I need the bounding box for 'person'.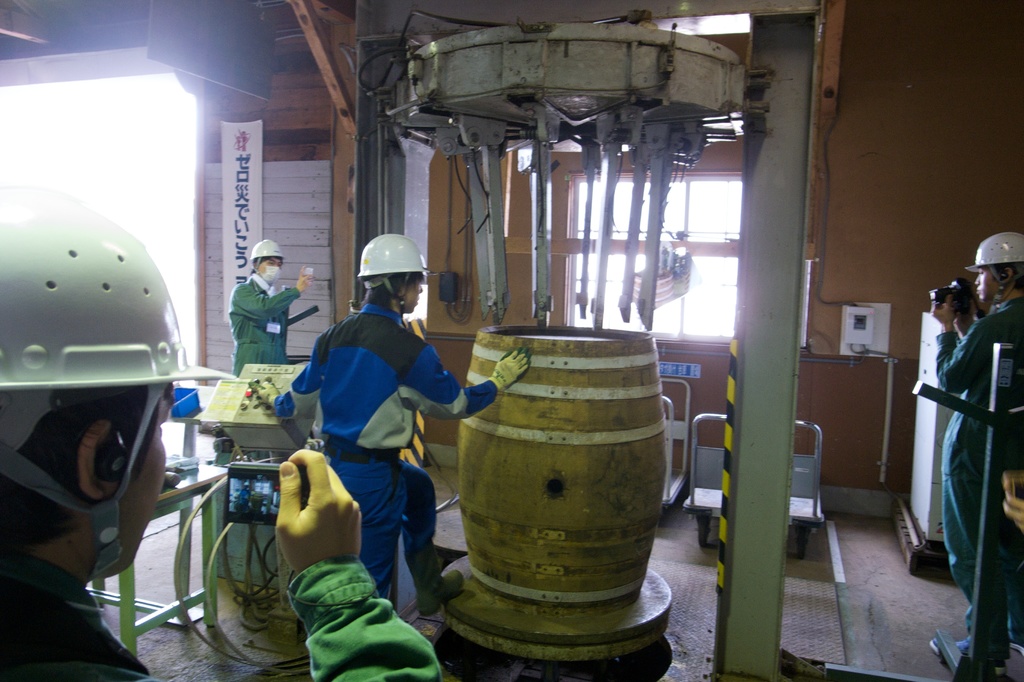
Here it is: [931, 236, 1023, 674].
